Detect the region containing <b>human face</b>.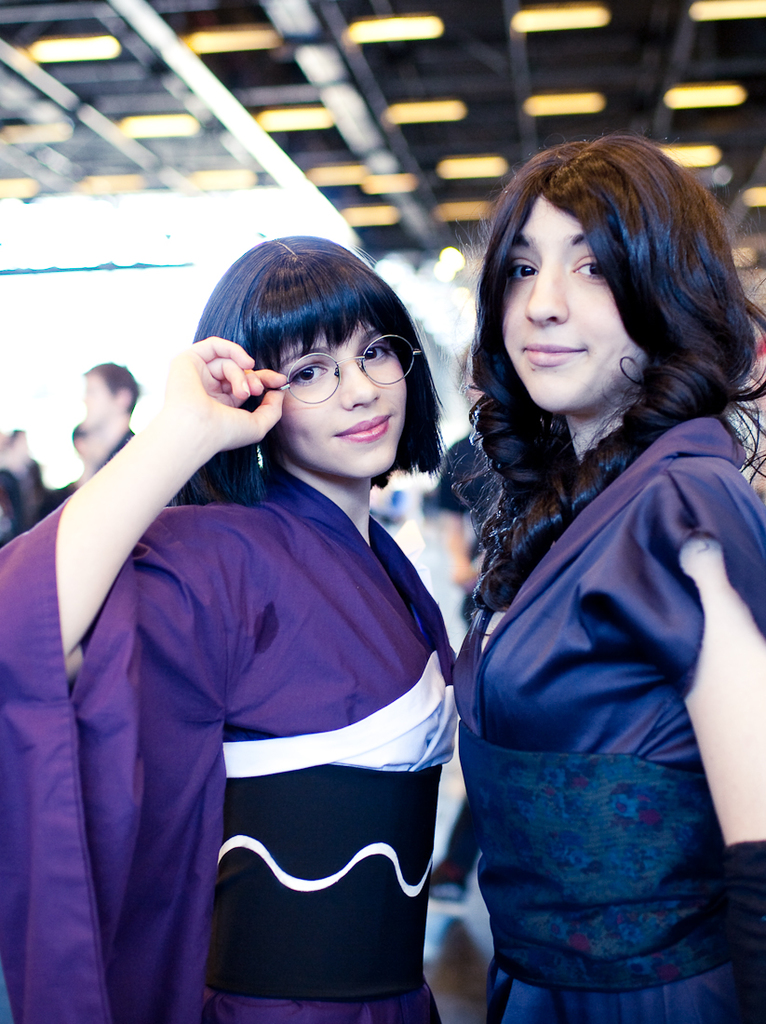
BBox(277, 321, 409, 471).
